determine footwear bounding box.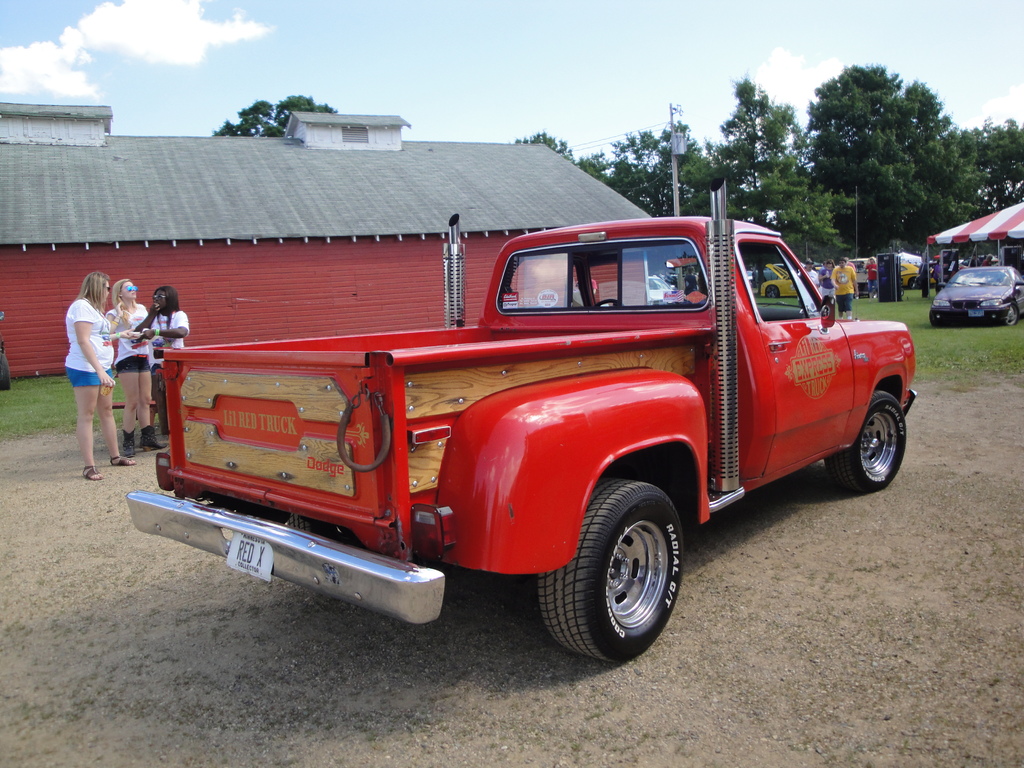
Determined: locate(110, 452, 136, 463).
